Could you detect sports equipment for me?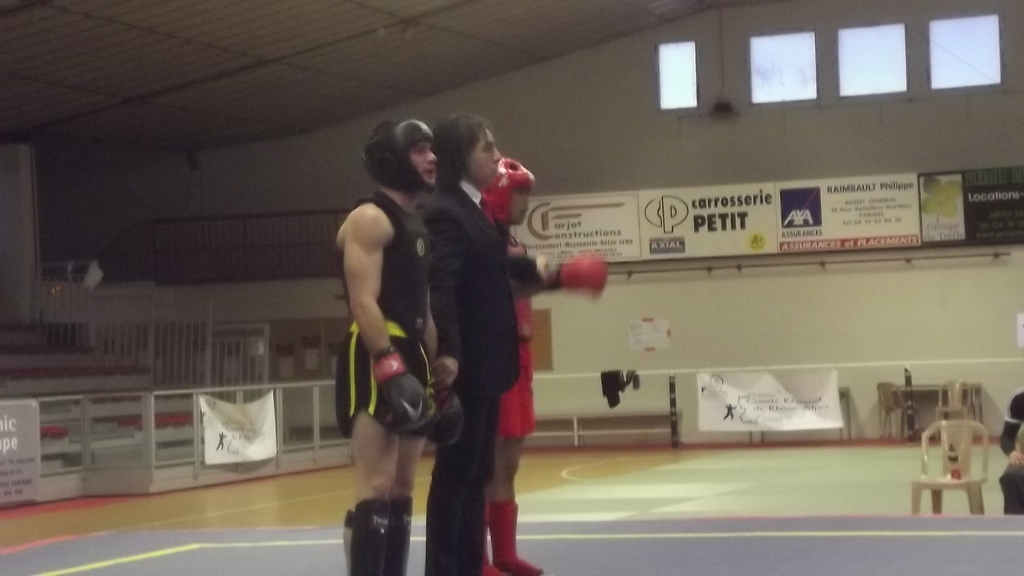
Detection result: locate(373, 340, 422, 431).
